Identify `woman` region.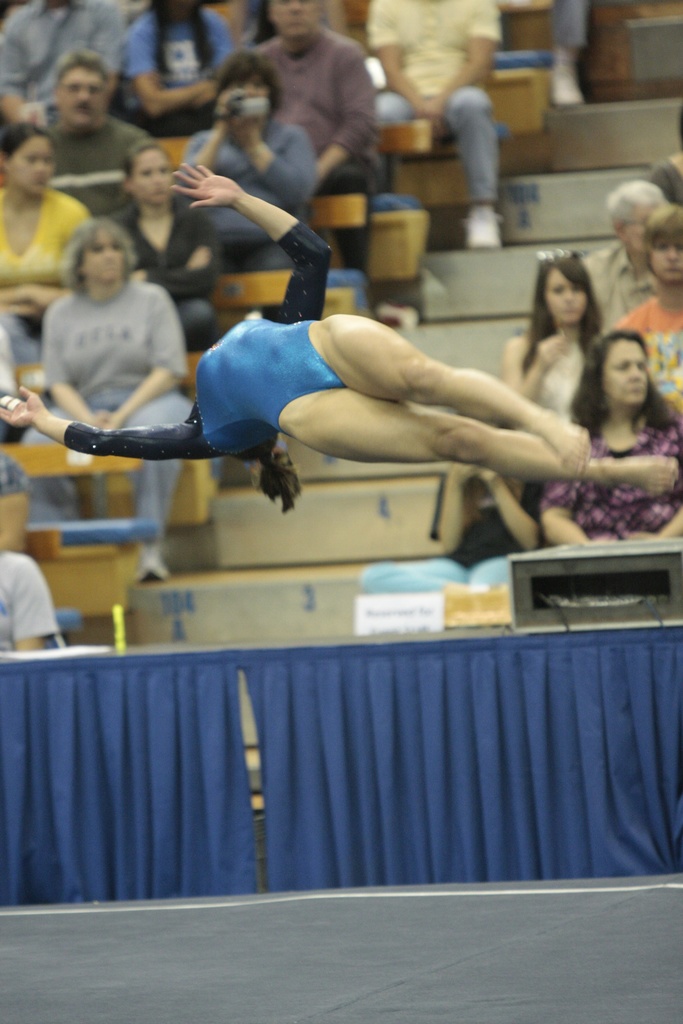
Region: l=0, t=162, r=673, b=517.
